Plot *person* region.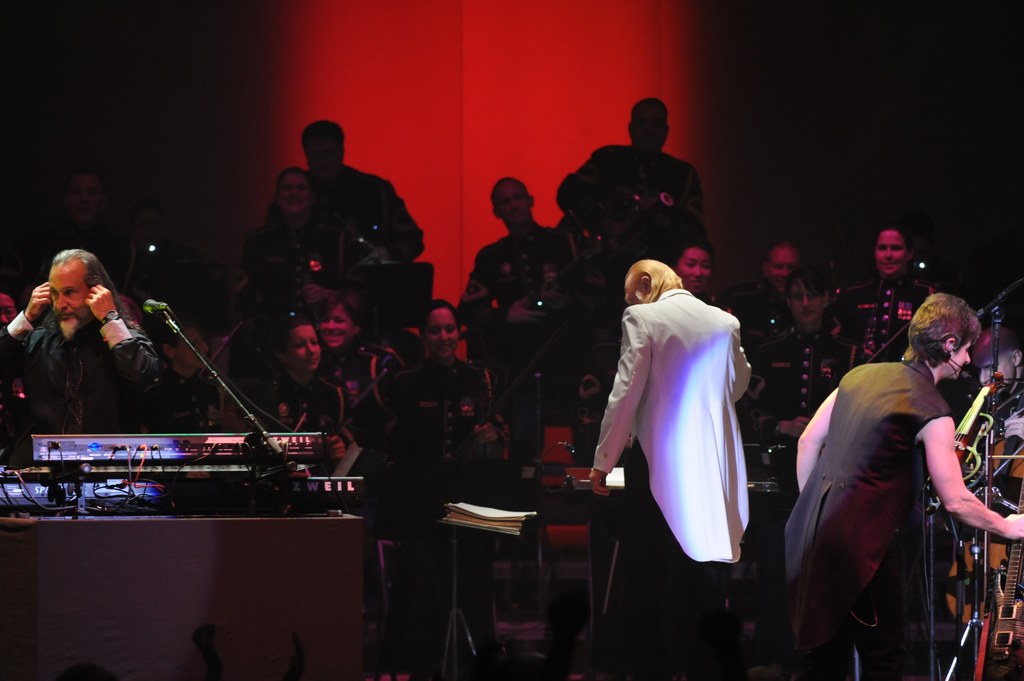
Plotted at (295, 112, 432, 277).
